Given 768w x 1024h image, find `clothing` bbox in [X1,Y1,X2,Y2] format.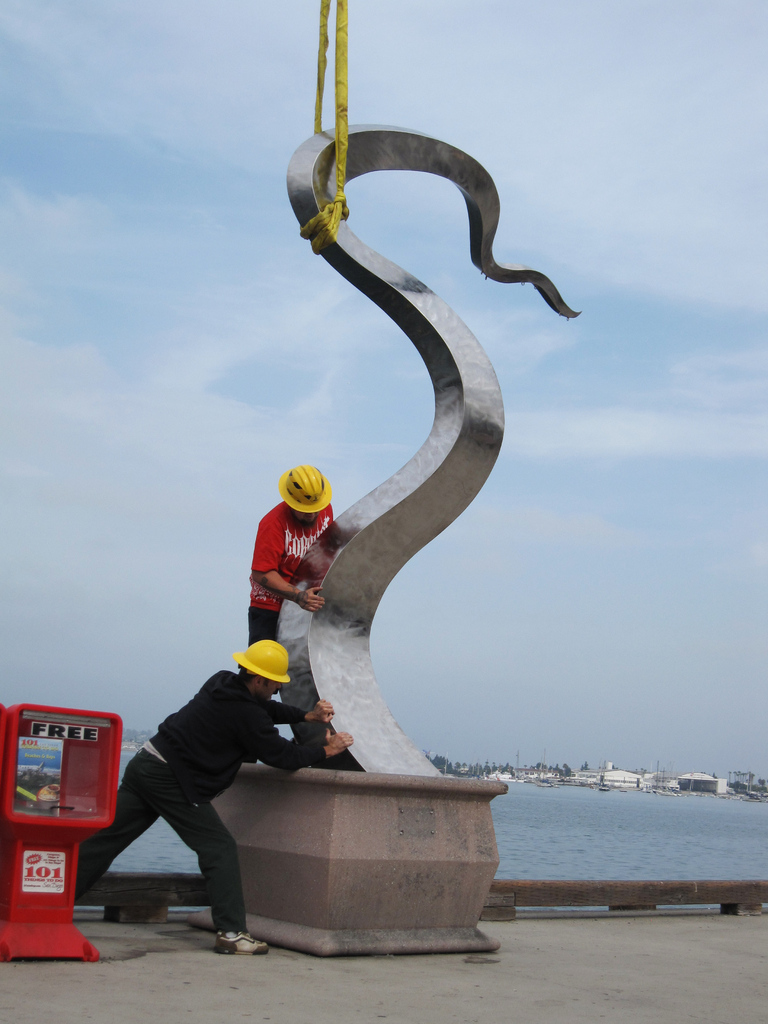
[242,591,285,641].
